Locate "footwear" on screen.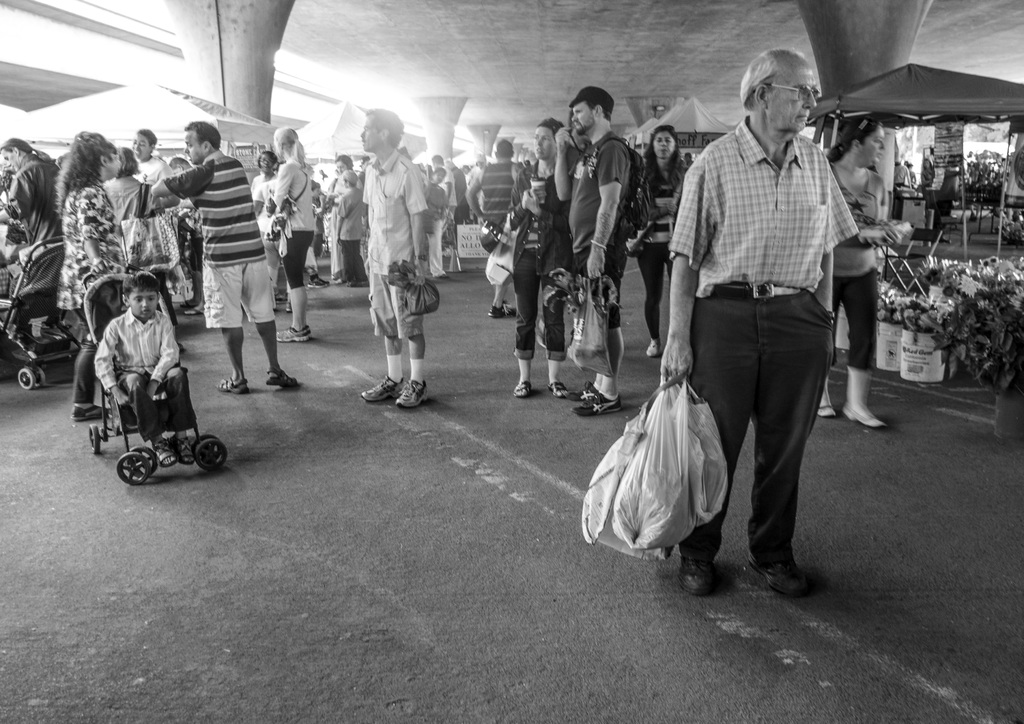
On screen at BBox(744, 537, 820, 605).
